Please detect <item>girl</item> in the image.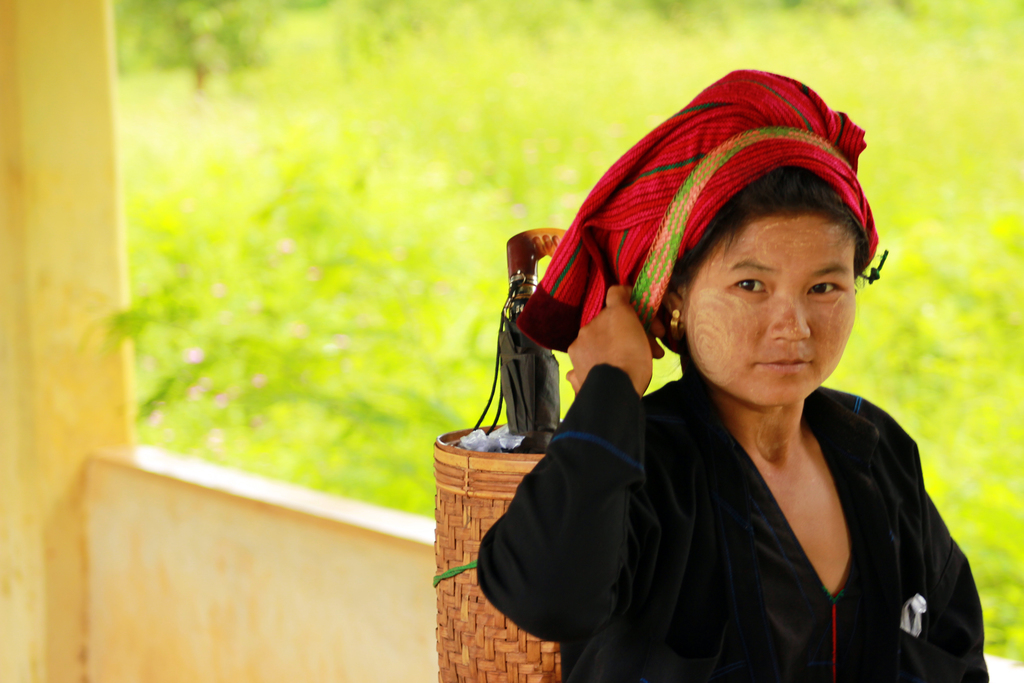
{"x1": 480, "y1": 67, "x2": 990, "y2": 682}.
